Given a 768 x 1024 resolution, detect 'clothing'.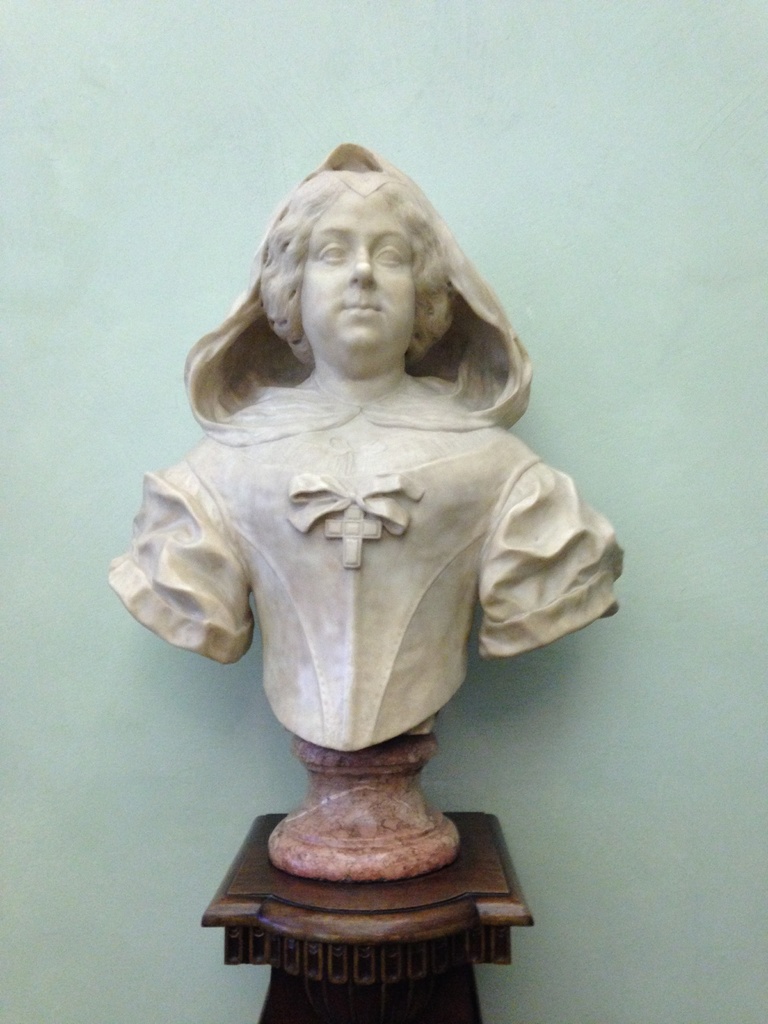
{"left": 104, "top": 371, "right": 627, "bottom": 753}.
